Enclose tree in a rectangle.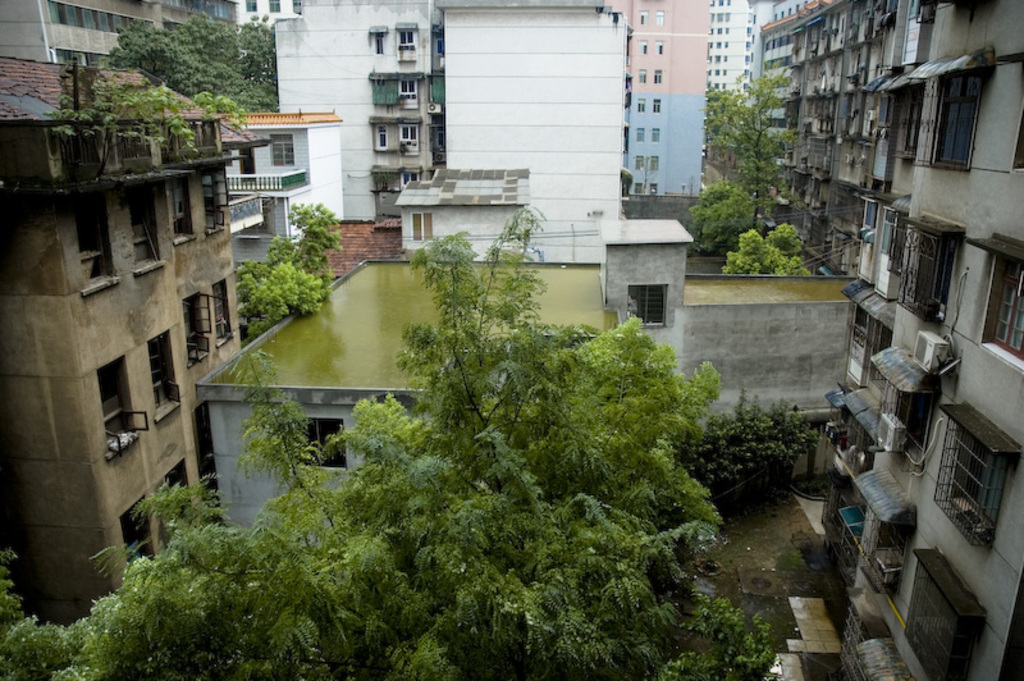
50, 61, 293, 168.
